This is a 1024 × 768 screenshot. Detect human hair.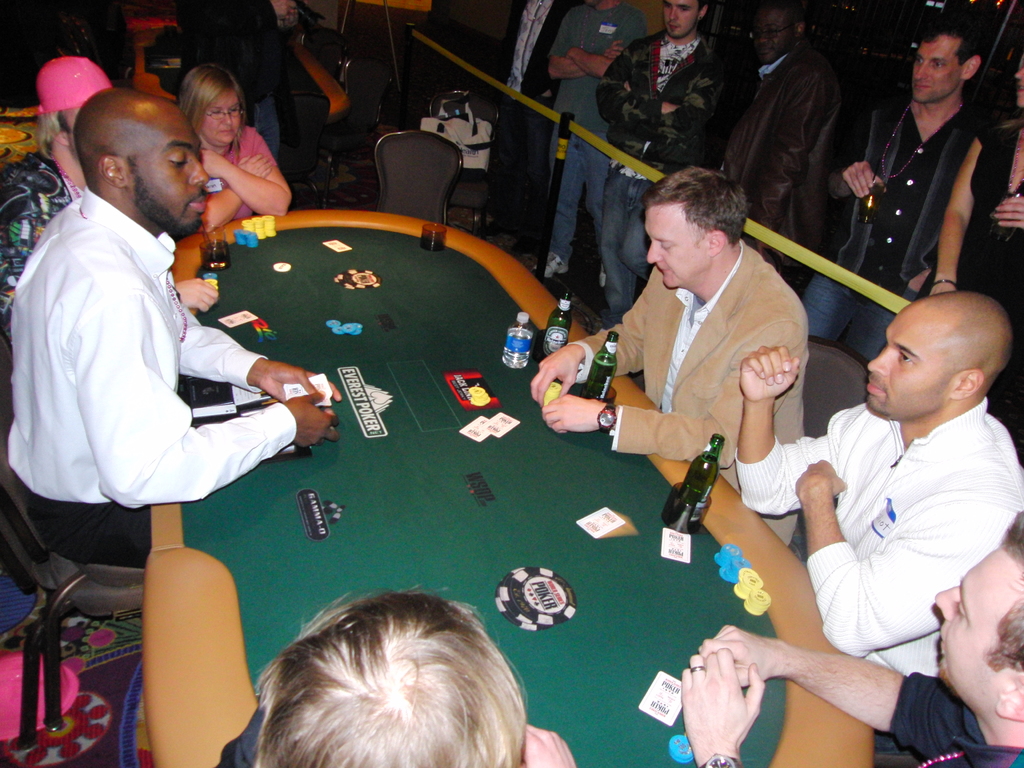
crop(212, 596, 553, 767).
